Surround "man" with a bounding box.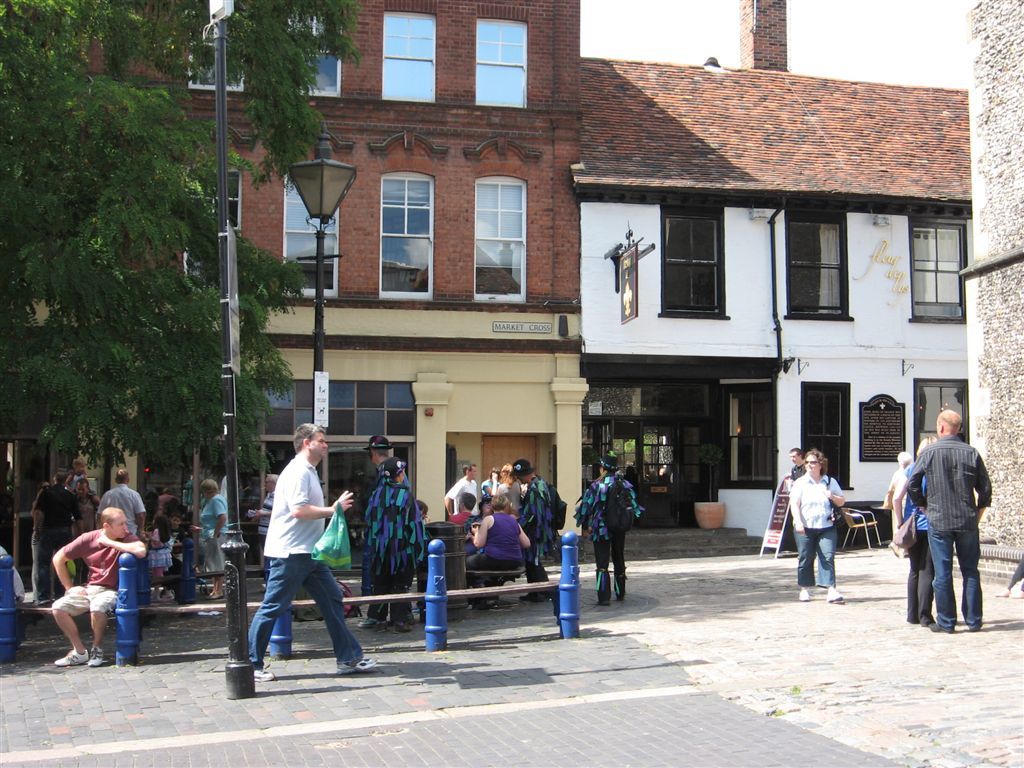
bbox(98, 462, 143, 532).
